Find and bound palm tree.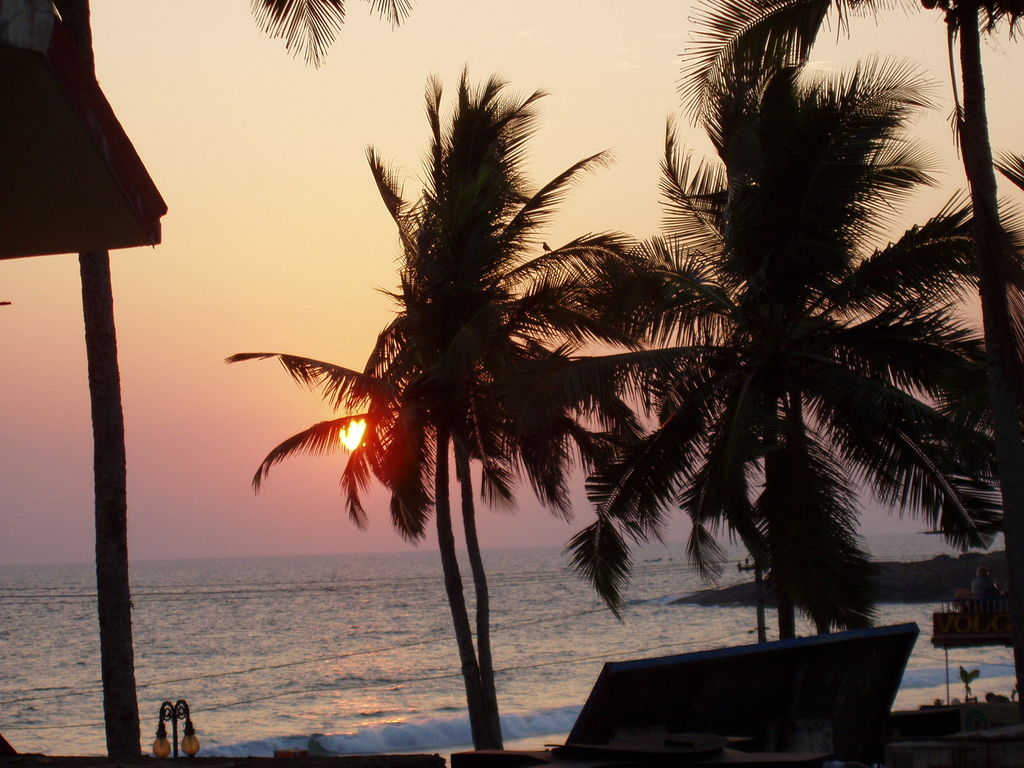
Bound: [566,80,995,724].
